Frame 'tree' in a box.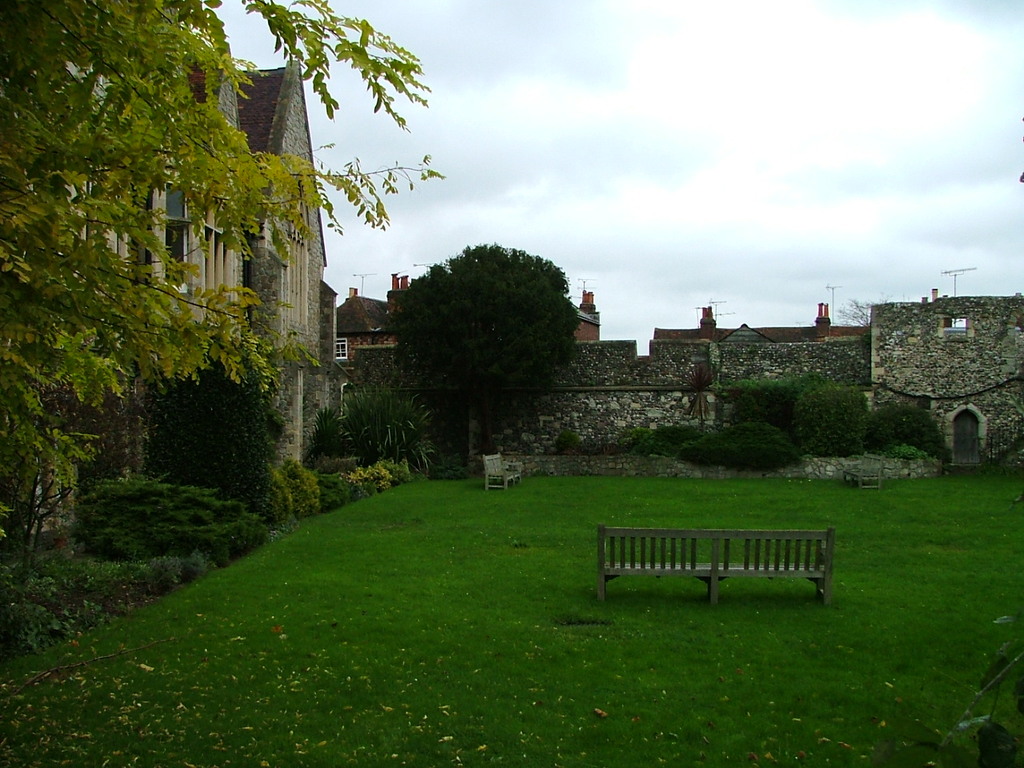
(714,360,824,480).
